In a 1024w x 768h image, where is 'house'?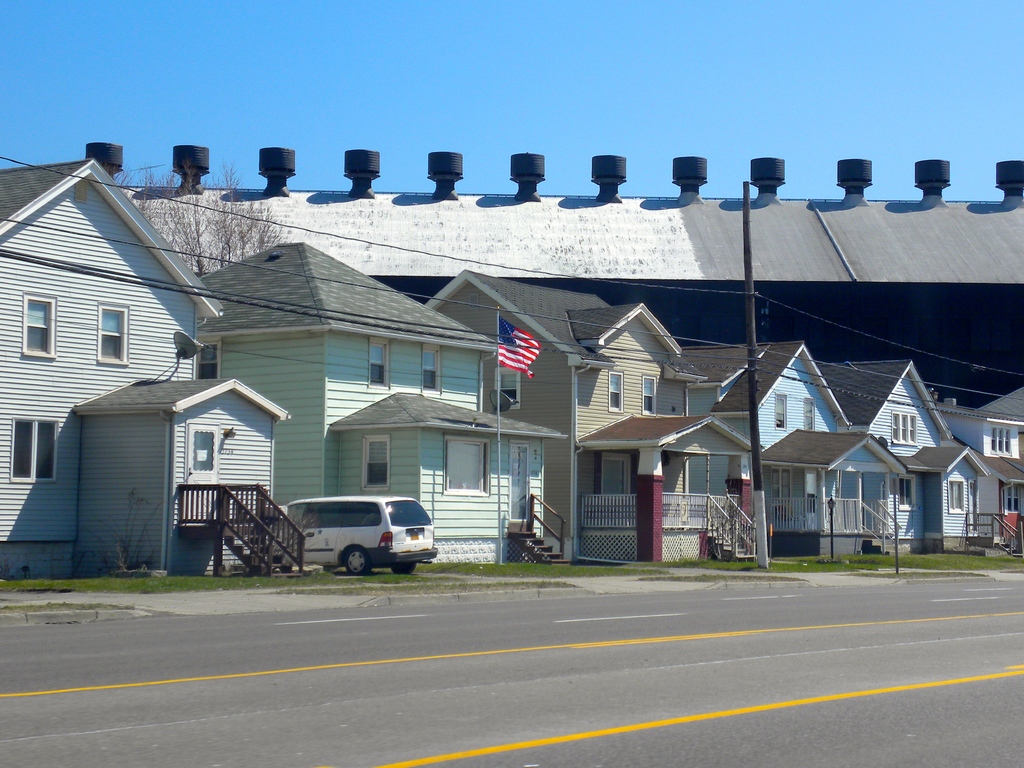
(x1=420, y1=269, x2=853, y2=562).
